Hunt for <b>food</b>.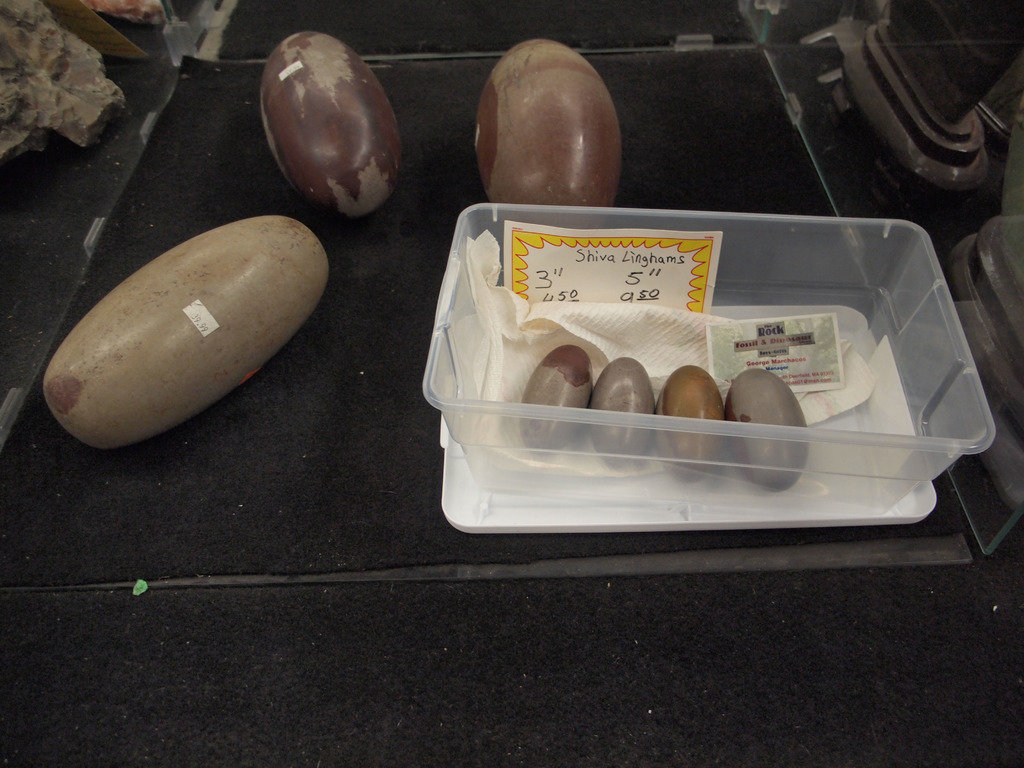
Hunted down at l=660, t=360, r=728, b=481.
